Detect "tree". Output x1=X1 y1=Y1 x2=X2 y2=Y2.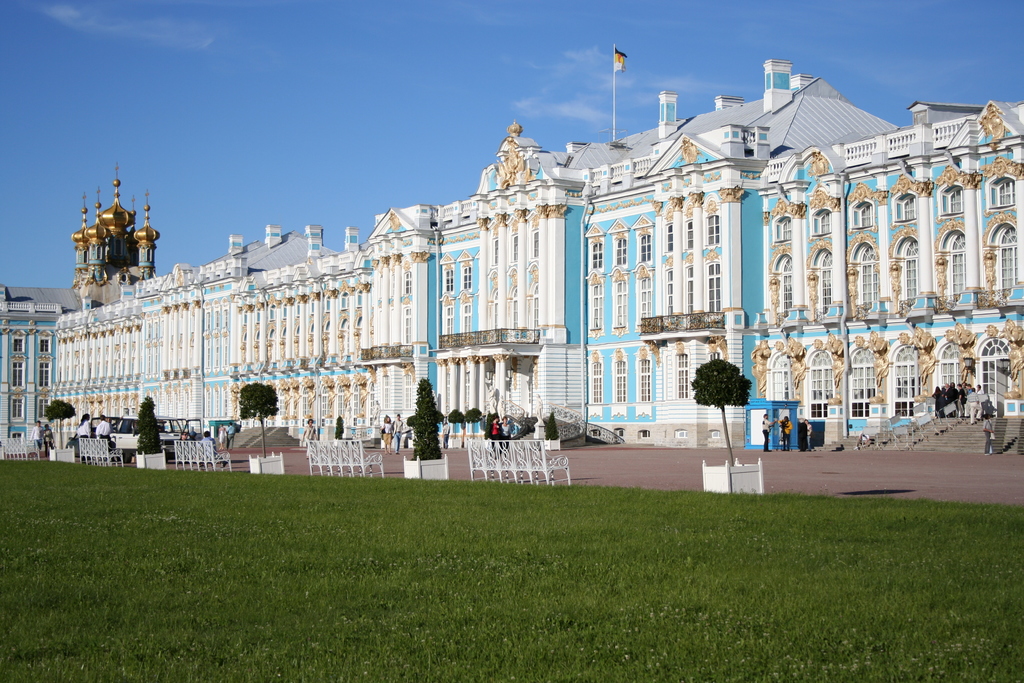
x1=127 y1=383 x2=159 y2=462.
